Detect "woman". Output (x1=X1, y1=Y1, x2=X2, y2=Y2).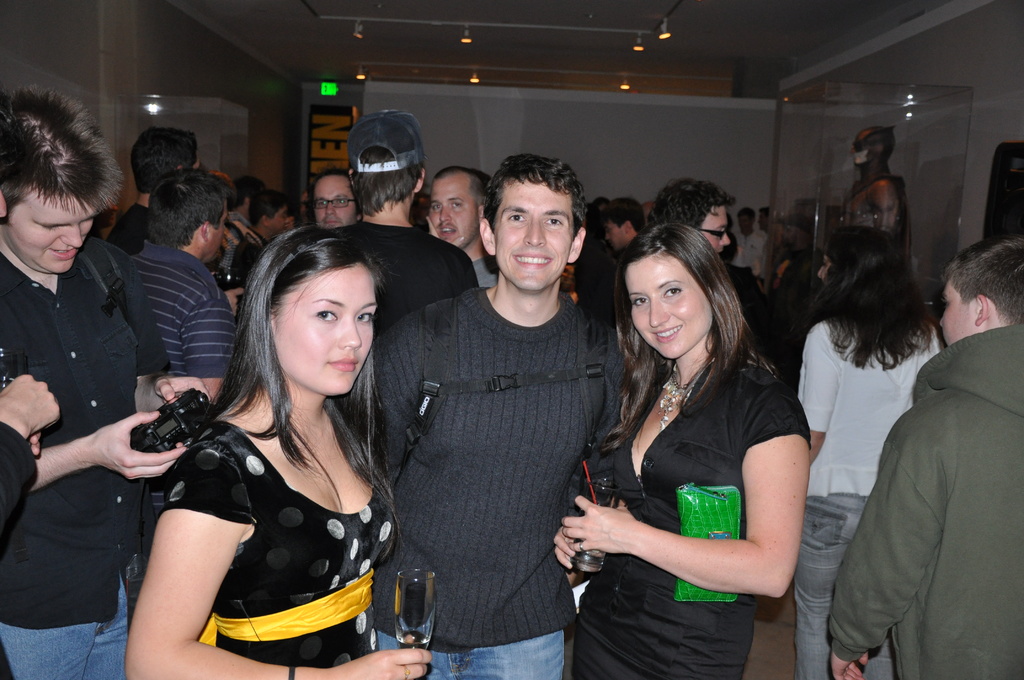
(x1=93, y1=200, x2=422, y2=679).
